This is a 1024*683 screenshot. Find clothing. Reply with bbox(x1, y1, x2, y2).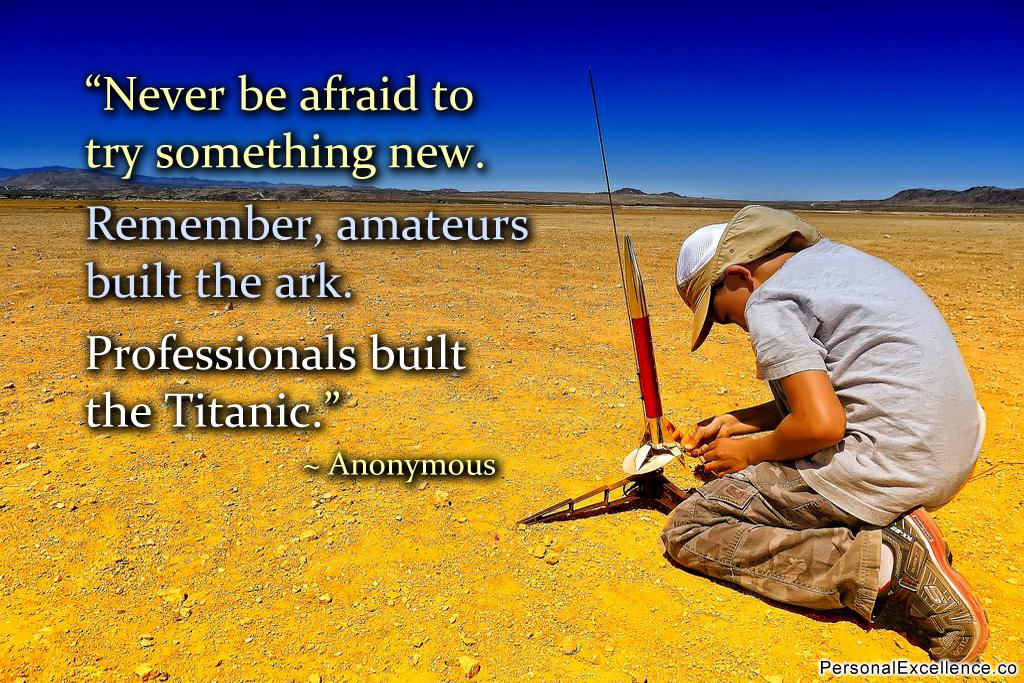
bbox(666, 205, 966, 628).
